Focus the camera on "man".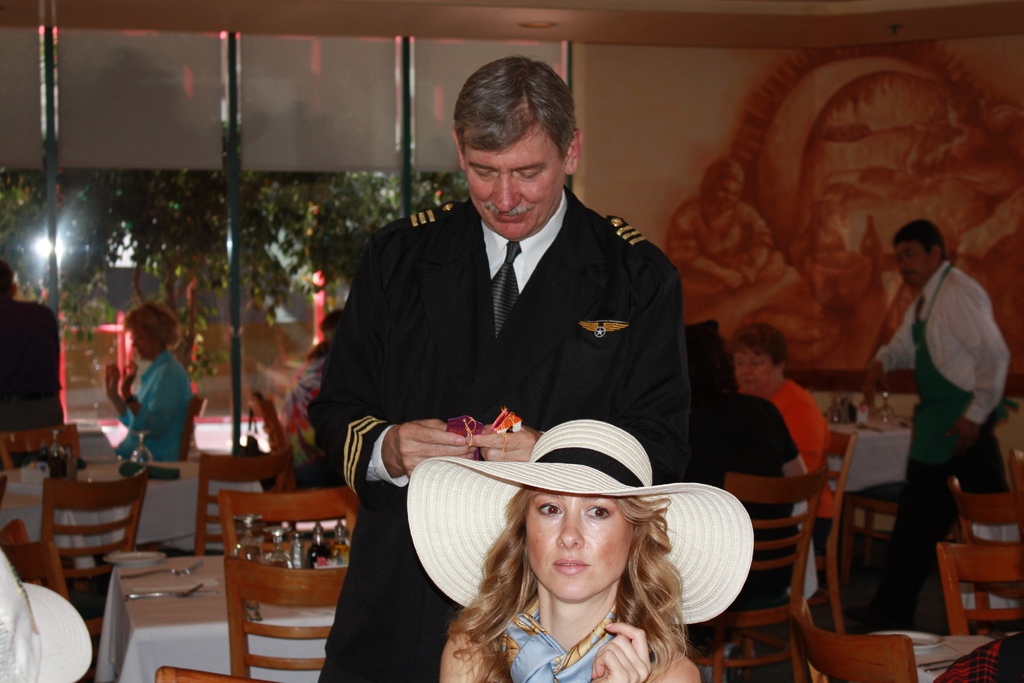
Focus region: BBox(854, 203, 1013, 610).
